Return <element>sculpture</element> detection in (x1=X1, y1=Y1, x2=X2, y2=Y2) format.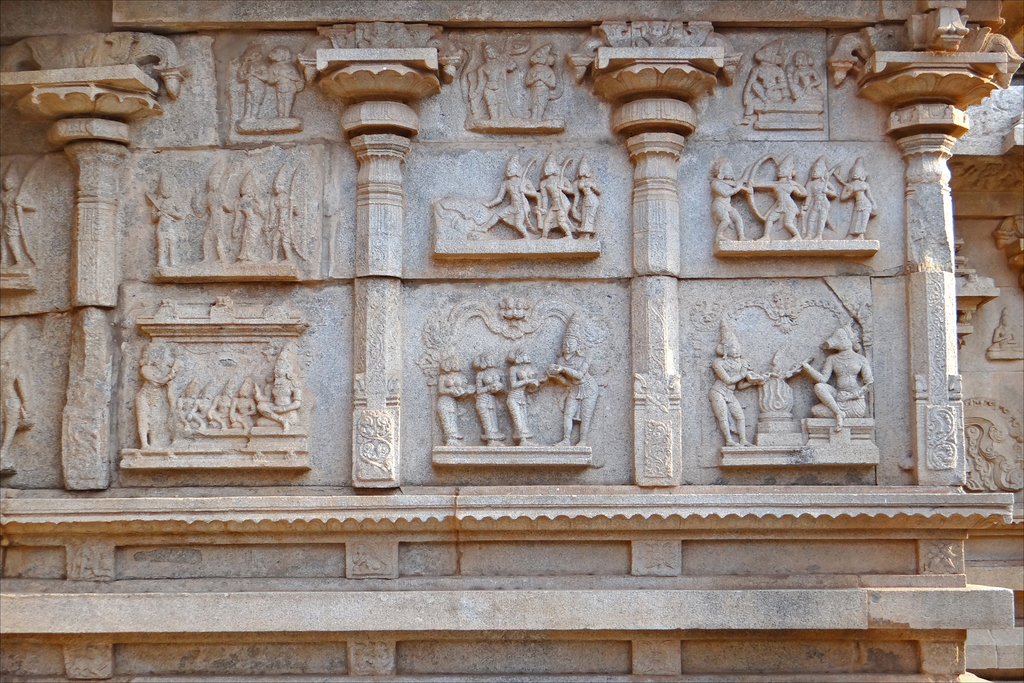
(x1=522, y1=42, x2=555, y2=124).
